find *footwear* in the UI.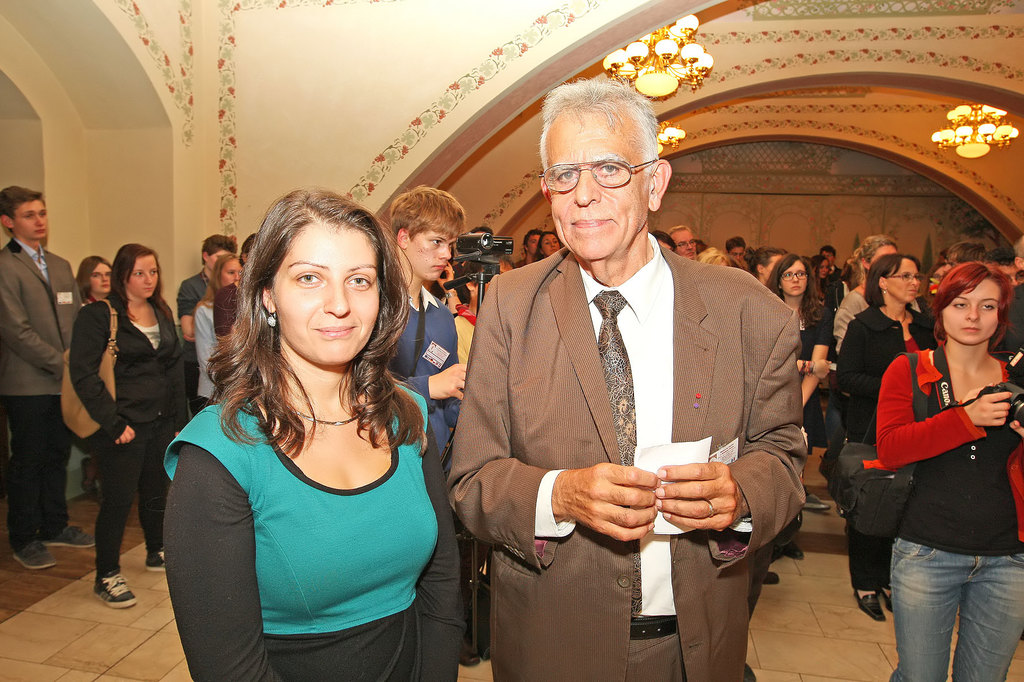
UI element at <box>38,519,100,548</box>.
